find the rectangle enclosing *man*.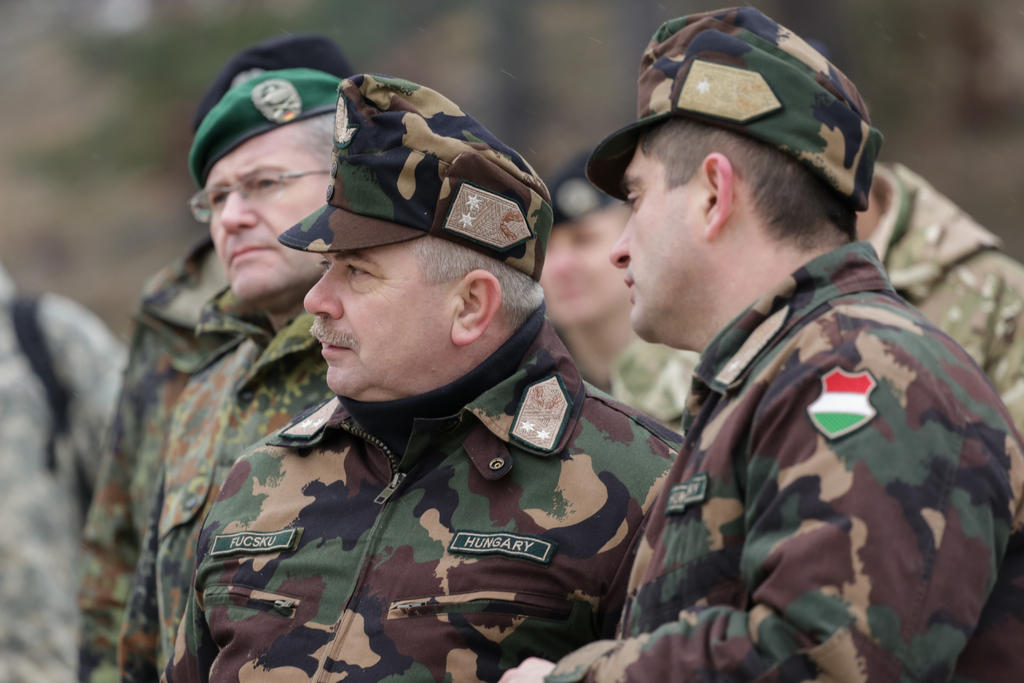
detection(0, 267, 132, 682).
